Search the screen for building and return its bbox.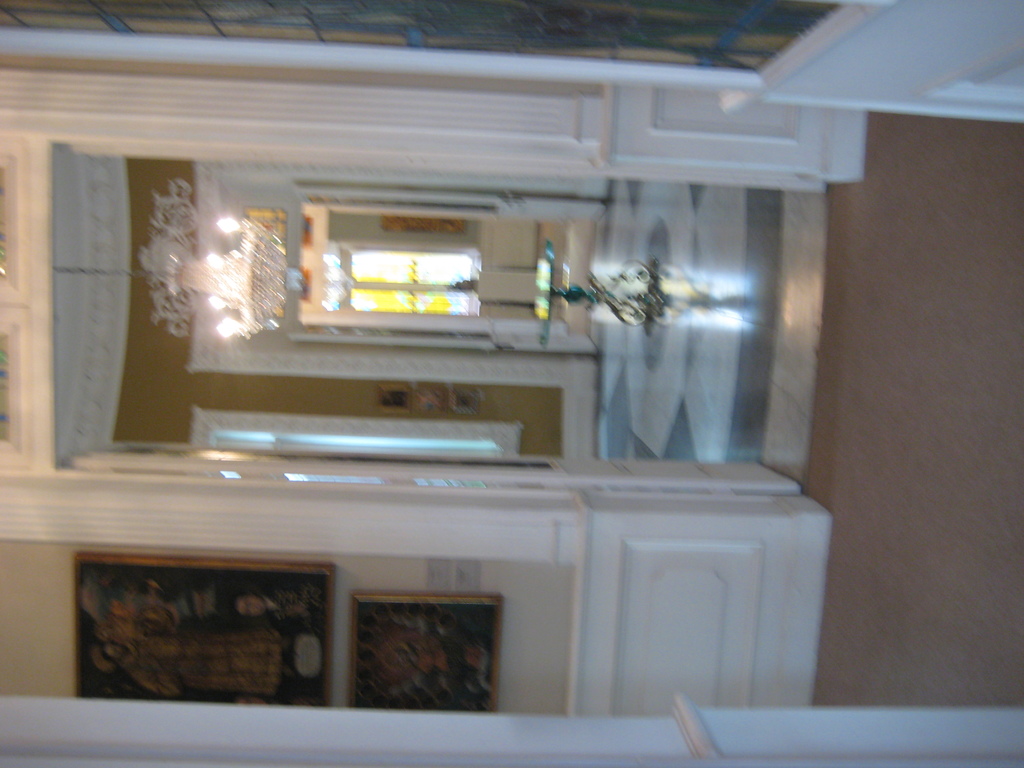
Found: [left=0, top=0, right=1021, bottom=765].
